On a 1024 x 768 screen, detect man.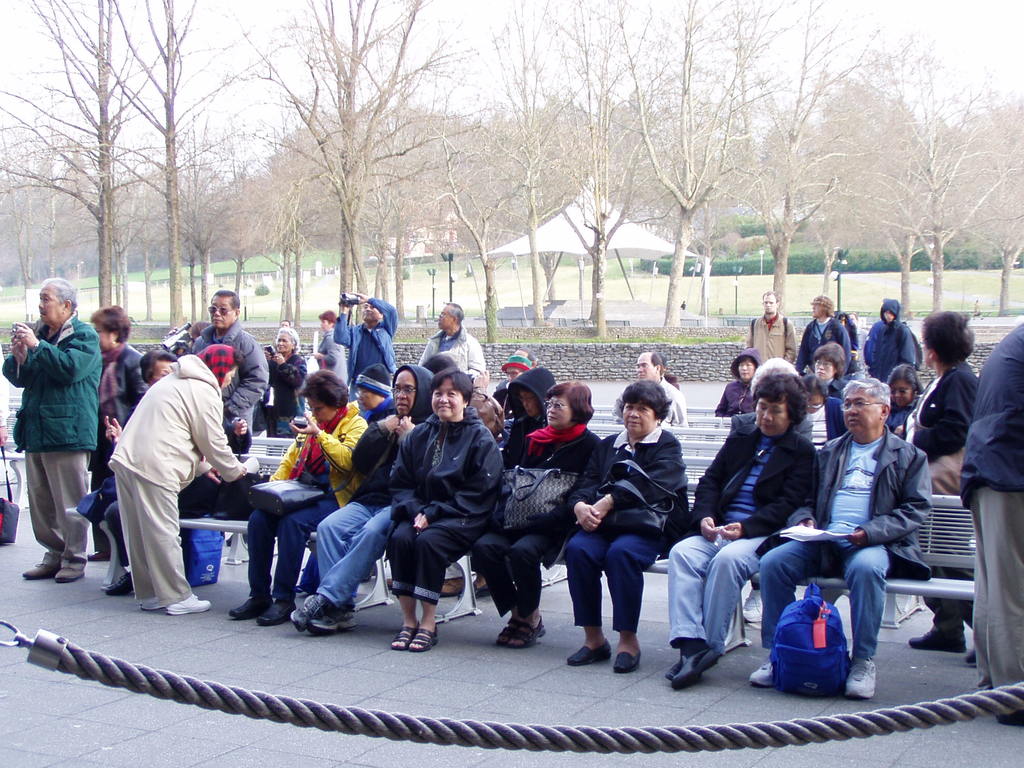
rect(1, 278, 104, 585).
